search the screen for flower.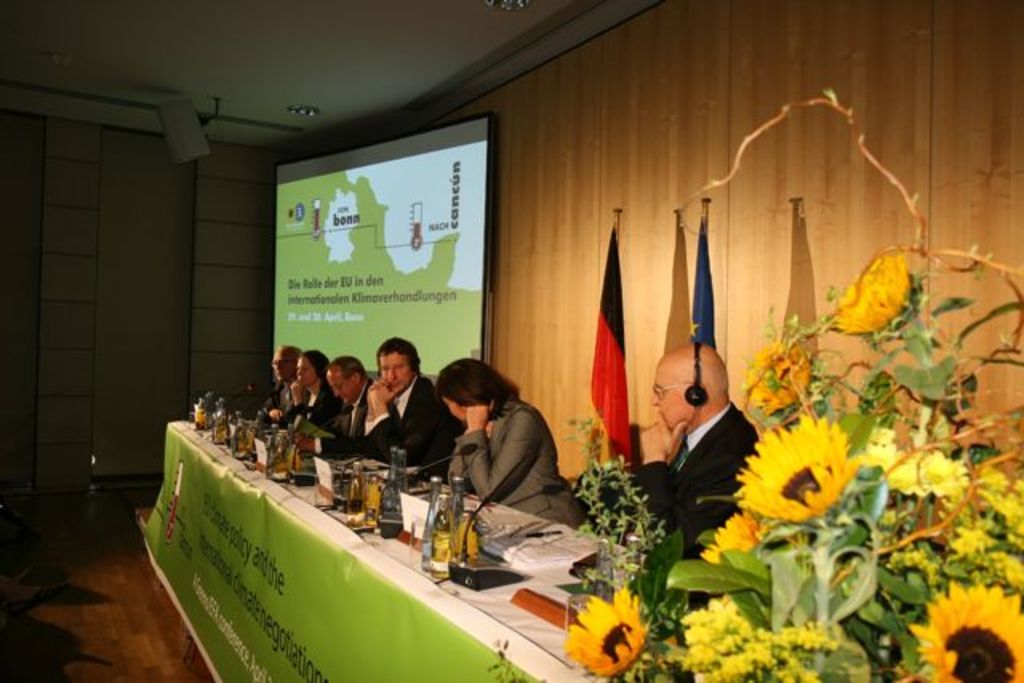
Found at bbox=[909, 582, 1022, 681].
